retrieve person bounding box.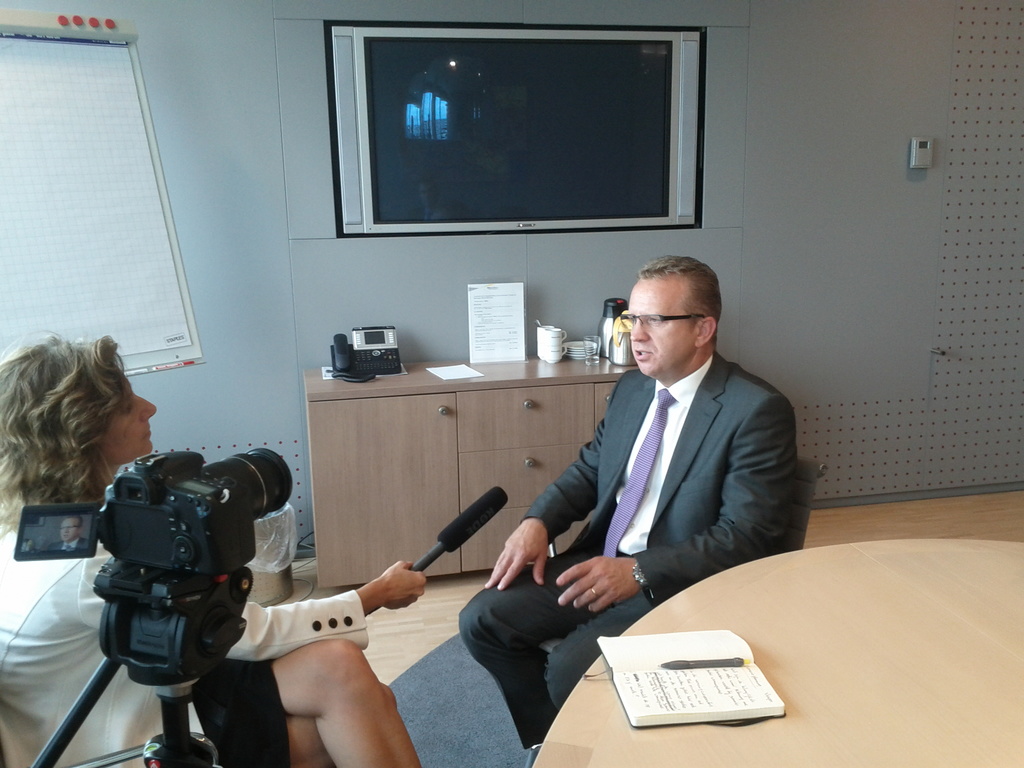
Bounding box: rect(523, 227, 792, 691).
